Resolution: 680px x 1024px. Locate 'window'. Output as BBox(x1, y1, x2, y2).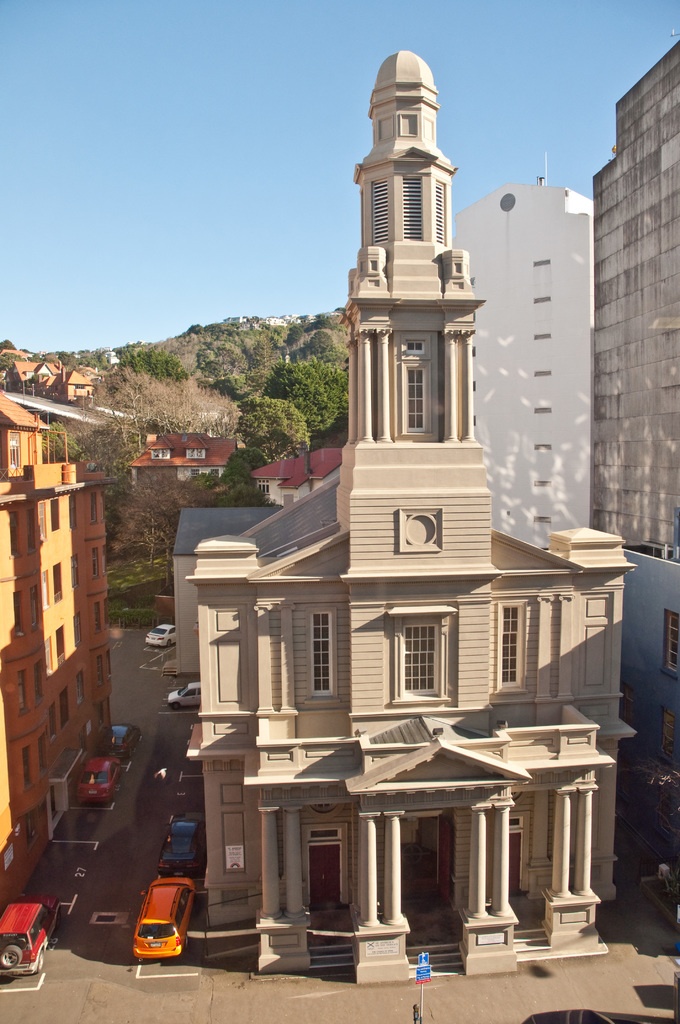
BBox(10, 590, 26, 639).
